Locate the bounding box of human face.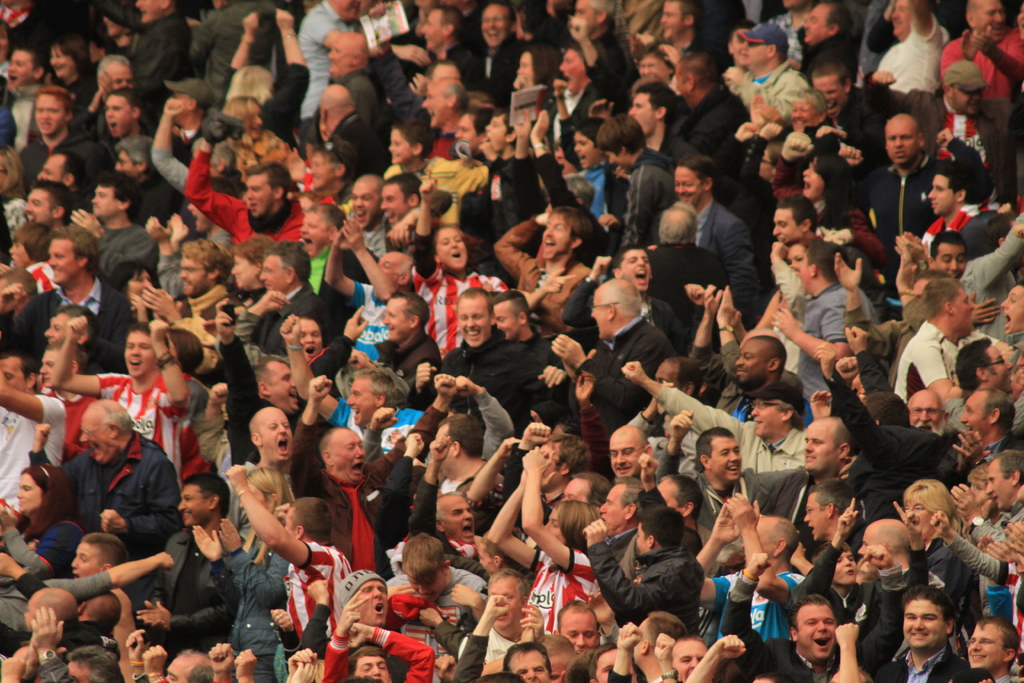
Bounding box: pyautogui.locateOnScreen(38, 348, 61, 386).
